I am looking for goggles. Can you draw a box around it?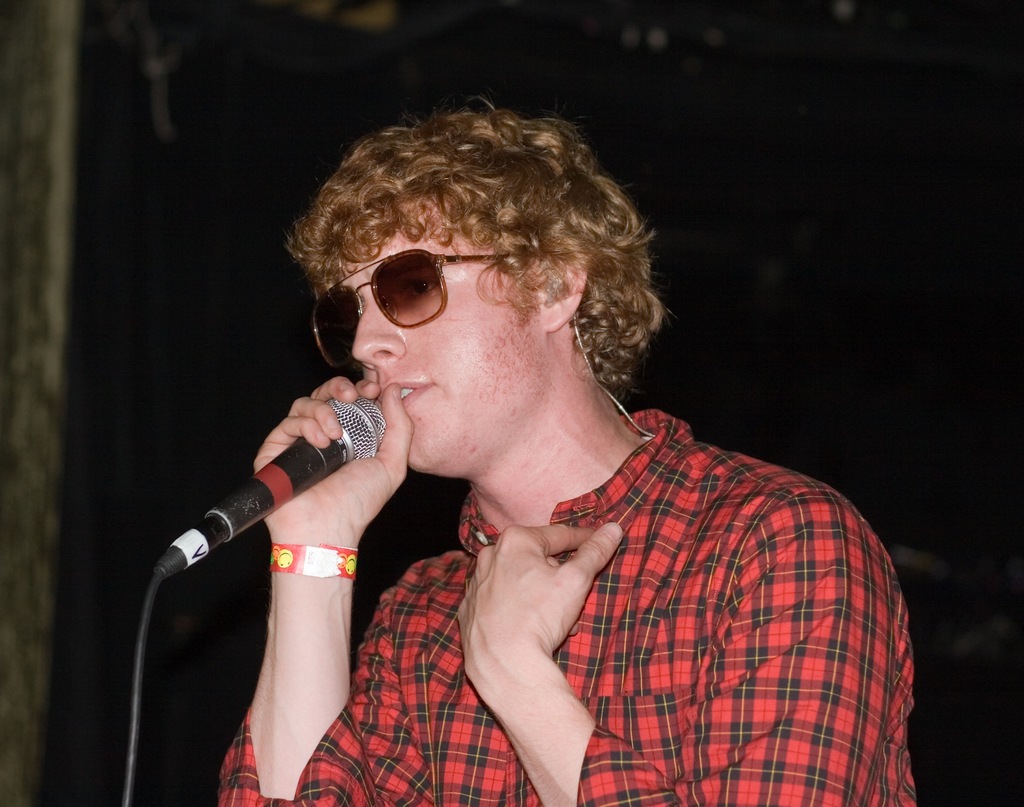
Sure, the bounding box is 308 240 529 332.
